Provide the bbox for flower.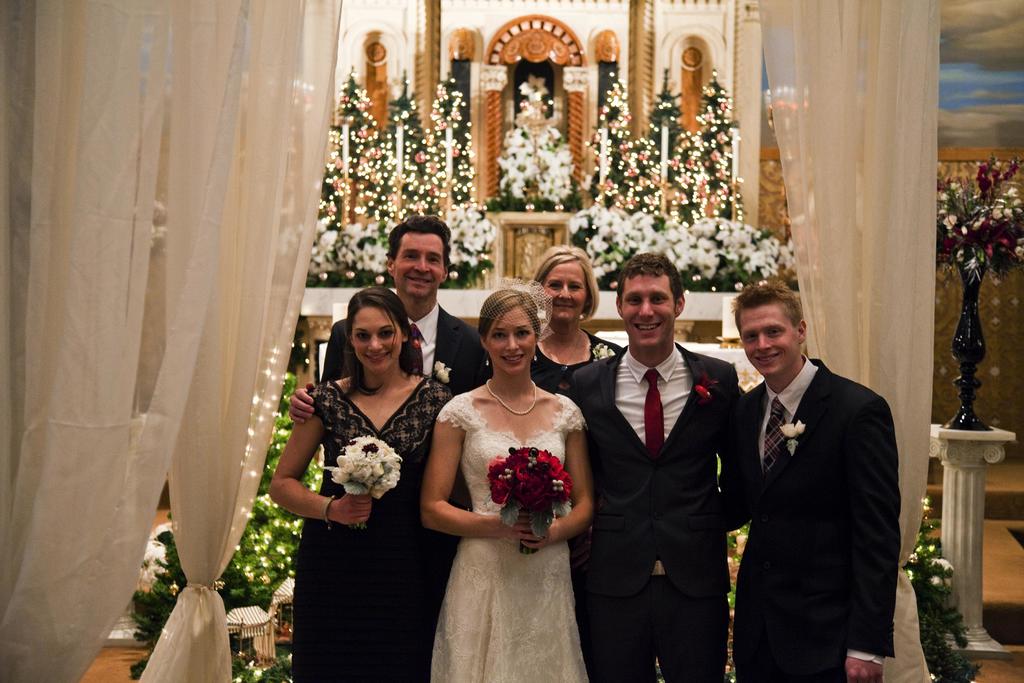
(x1=931, y1=554, x2=957, y2=579).
